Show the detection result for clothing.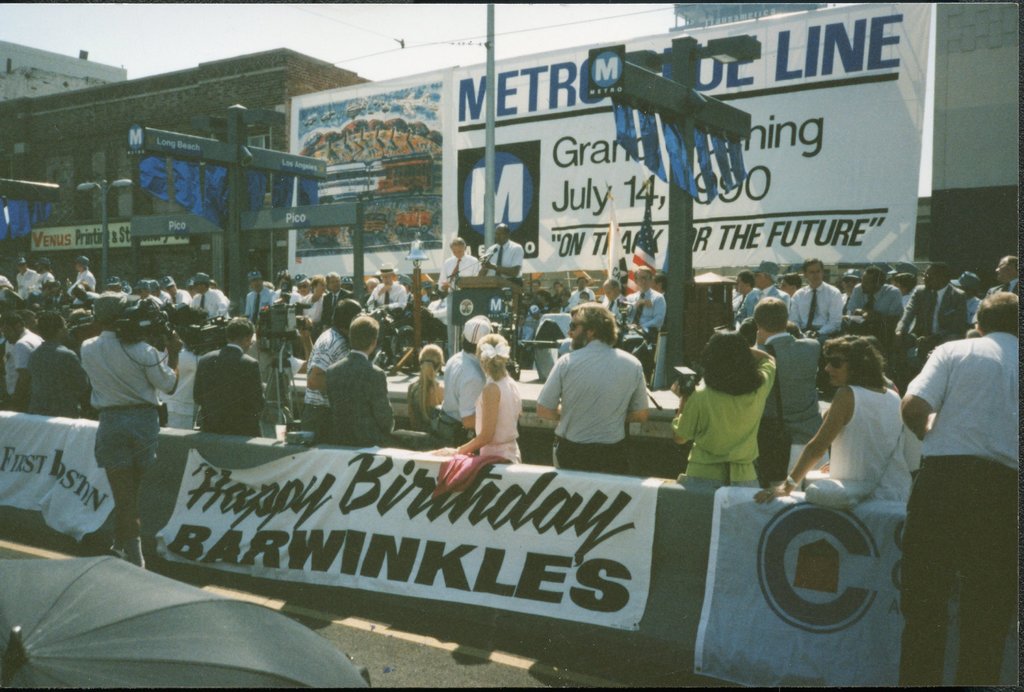
box=[433, 446, 515, 494].
